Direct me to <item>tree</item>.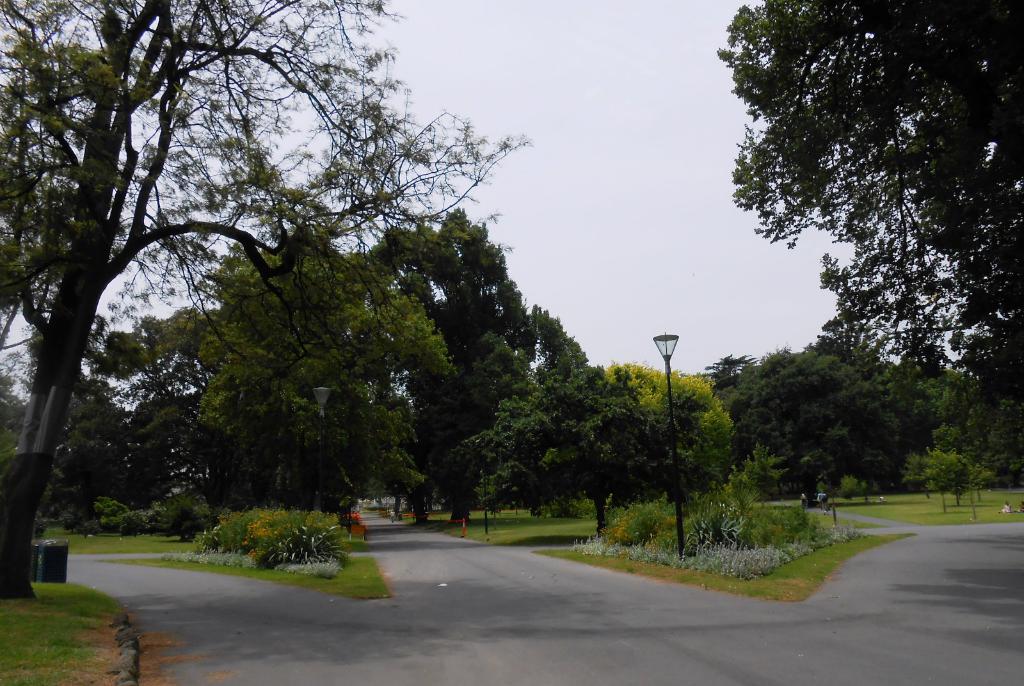
Direction: <bbox>911, 445, 956, 516</bbox>.
